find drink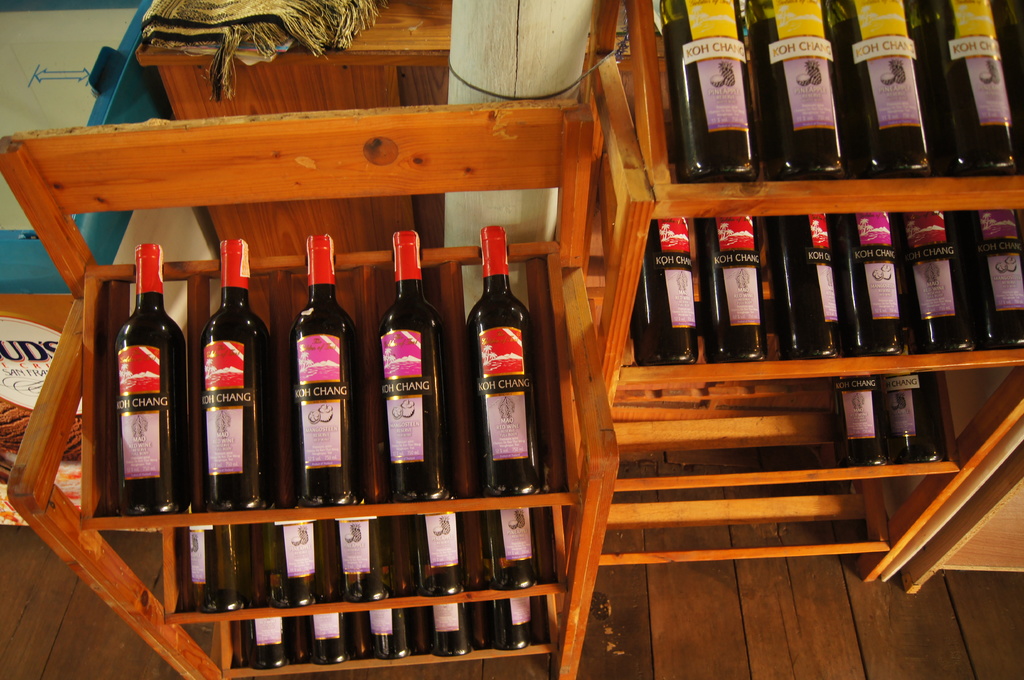
<box>466,226,532,498</box>
